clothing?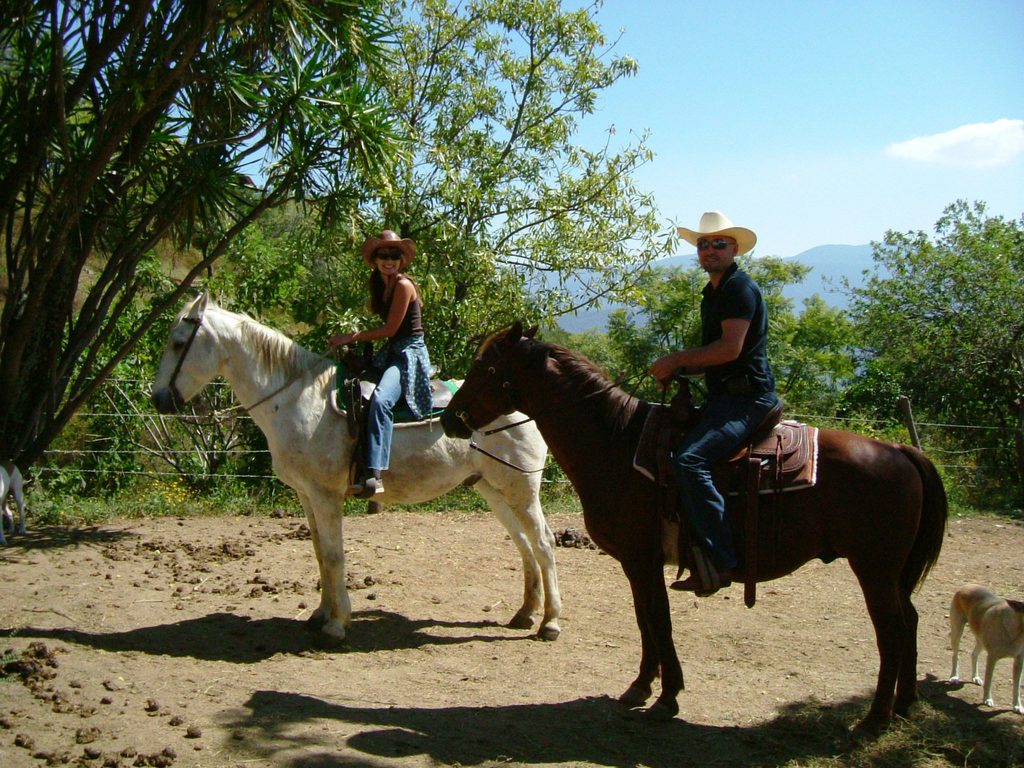
<bbox>675, 269, 778, 556</bbox>
